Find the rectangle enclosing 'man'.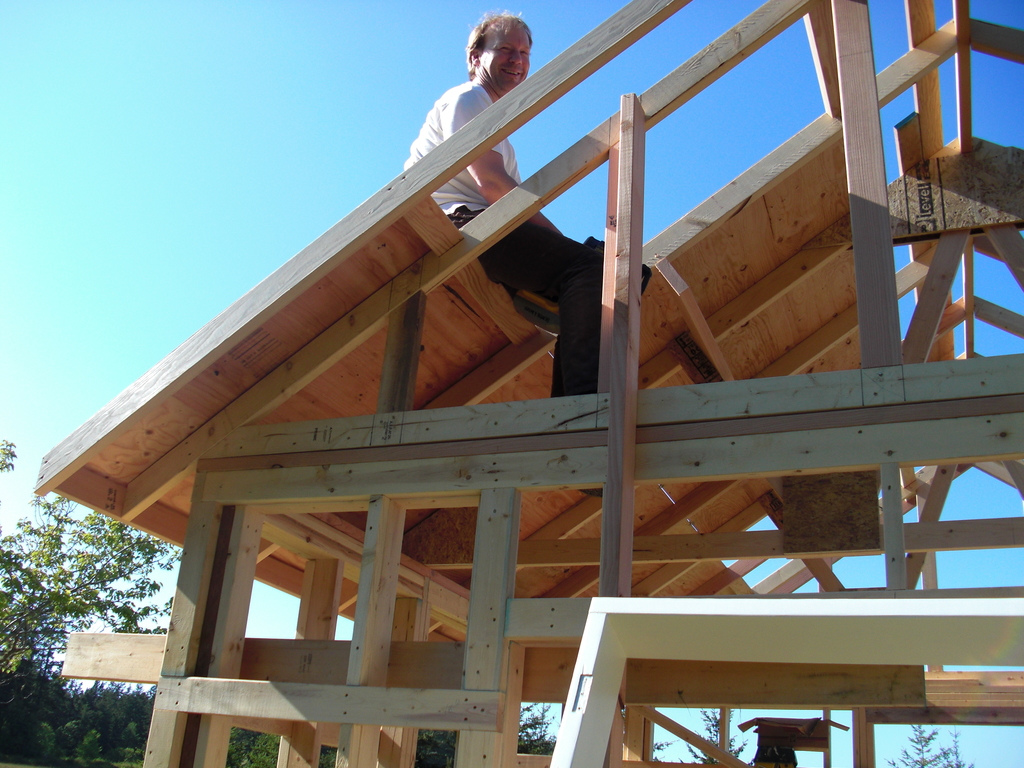
(x1=397, y1=6, x2=638, y2=495).
